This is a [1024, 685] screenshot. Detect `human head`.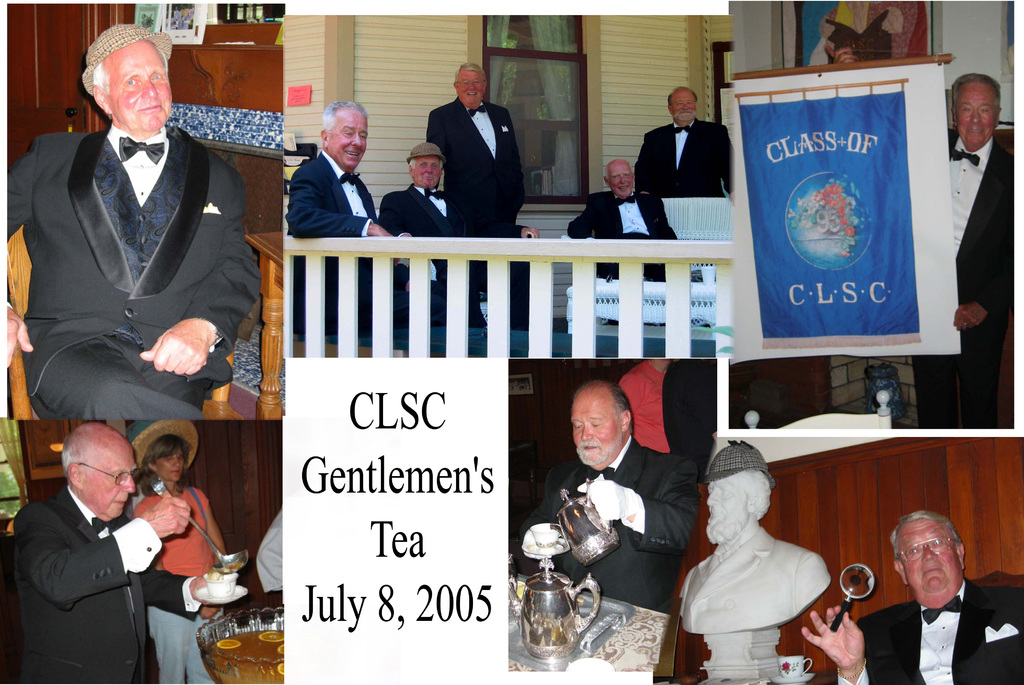
(570,382,637,466).
